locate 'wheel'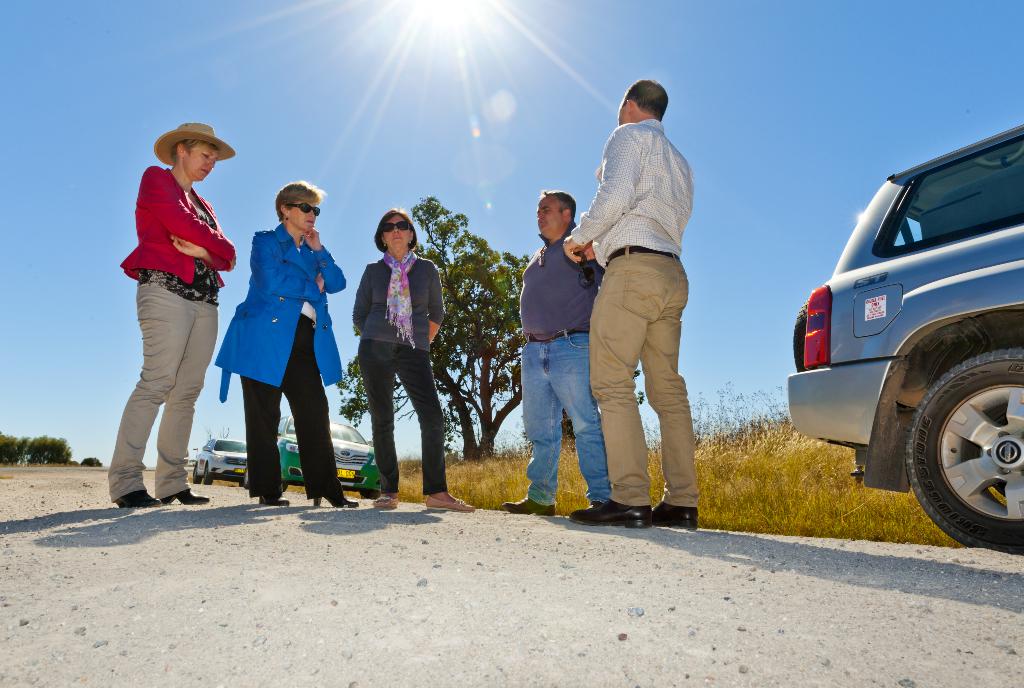
bbox=[359, 487, 381, 500]
